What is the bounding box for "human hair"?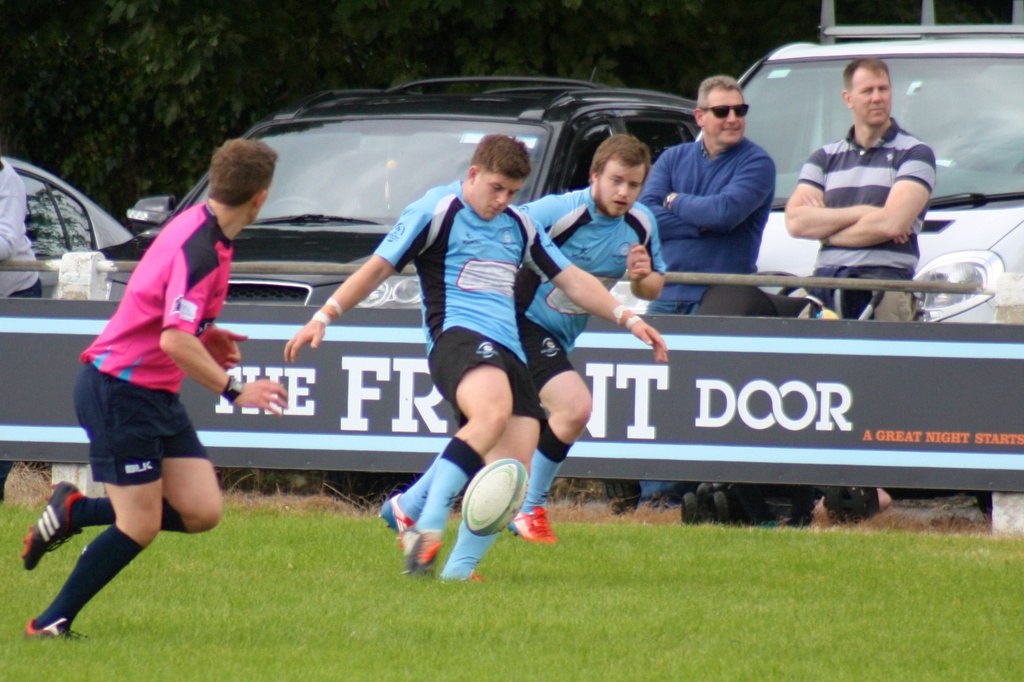
left=696, top=71, right=740, bottom=113.
